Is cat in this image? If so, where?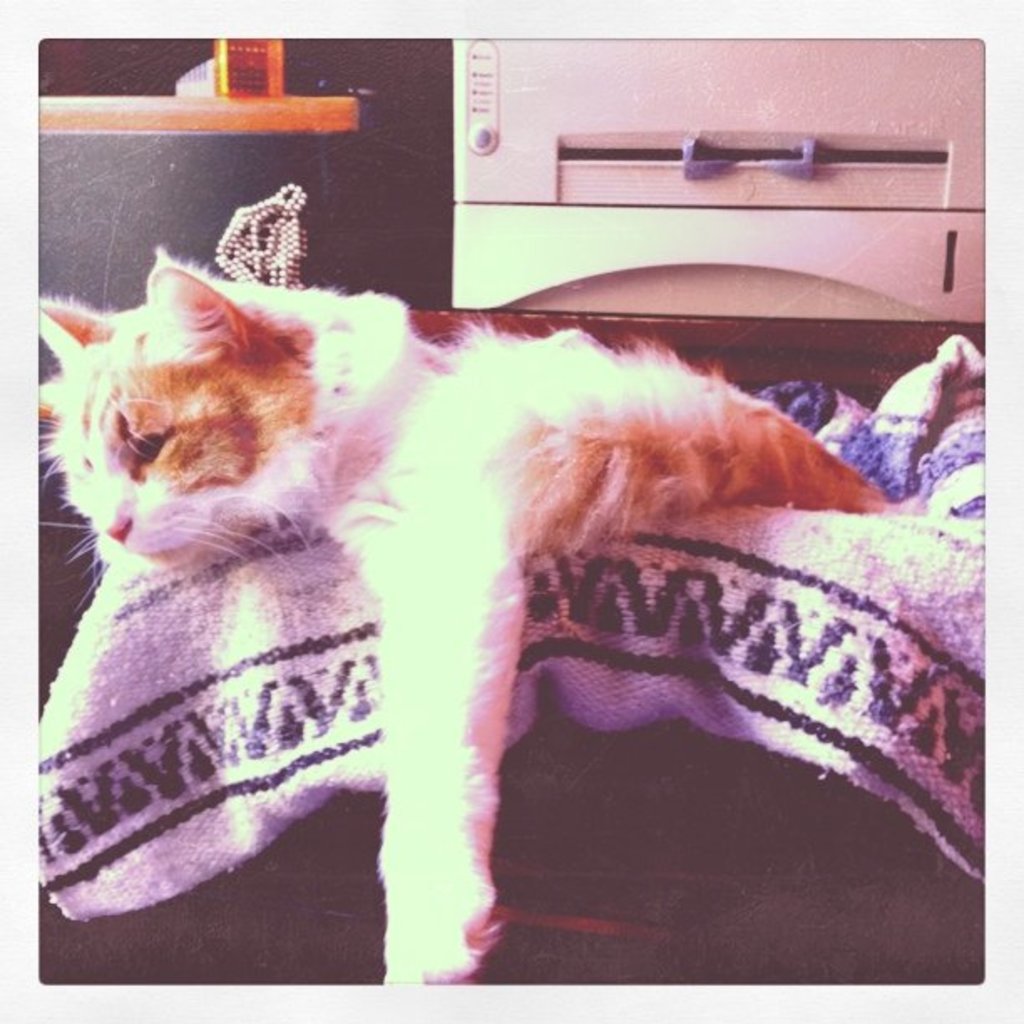
Yes, at box=[35, 246, 890, 991].
